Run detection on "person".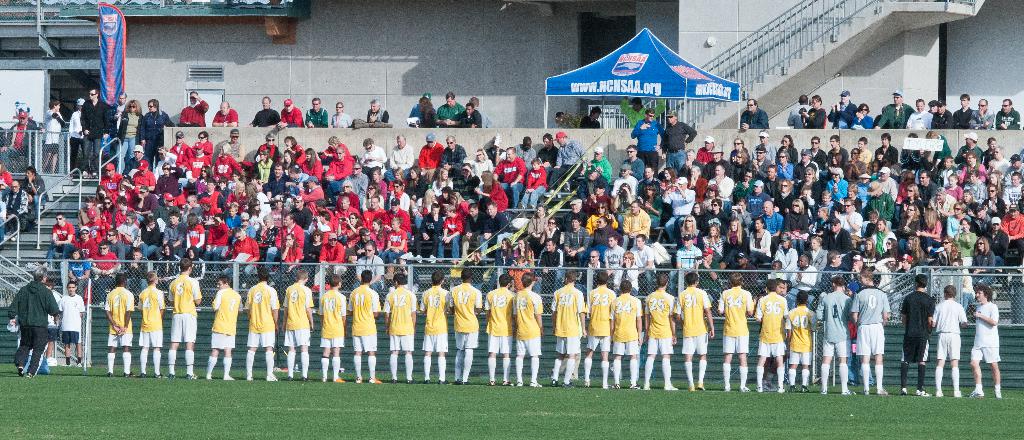
Result: rect(586, 205, 612, 236).
